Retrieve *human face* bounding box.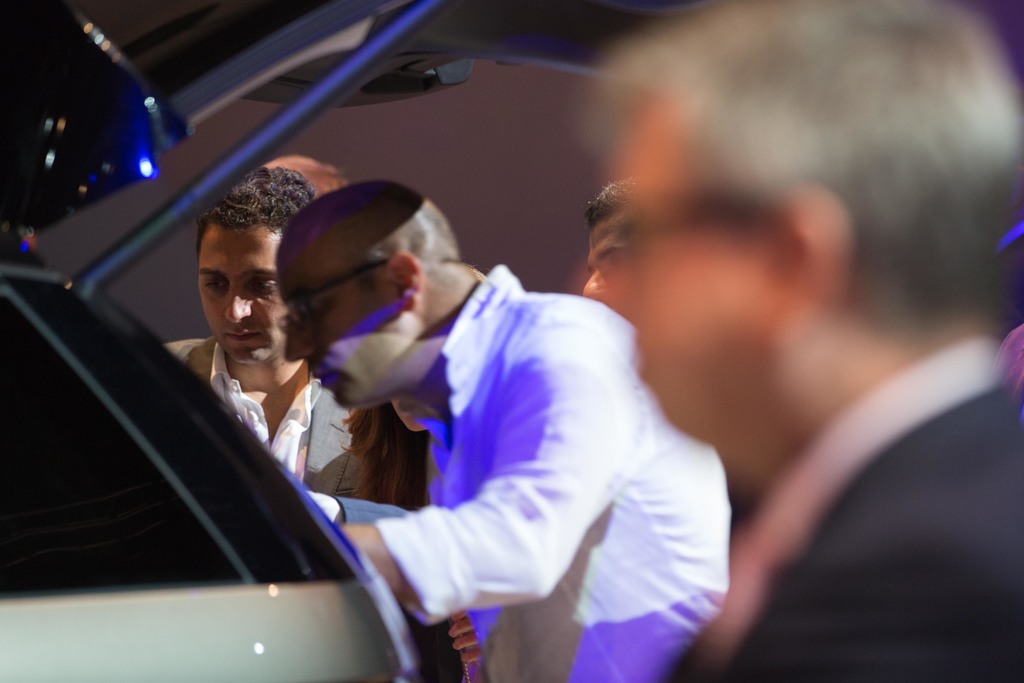
Bounding box: box=[271, 239, 391, 414].
